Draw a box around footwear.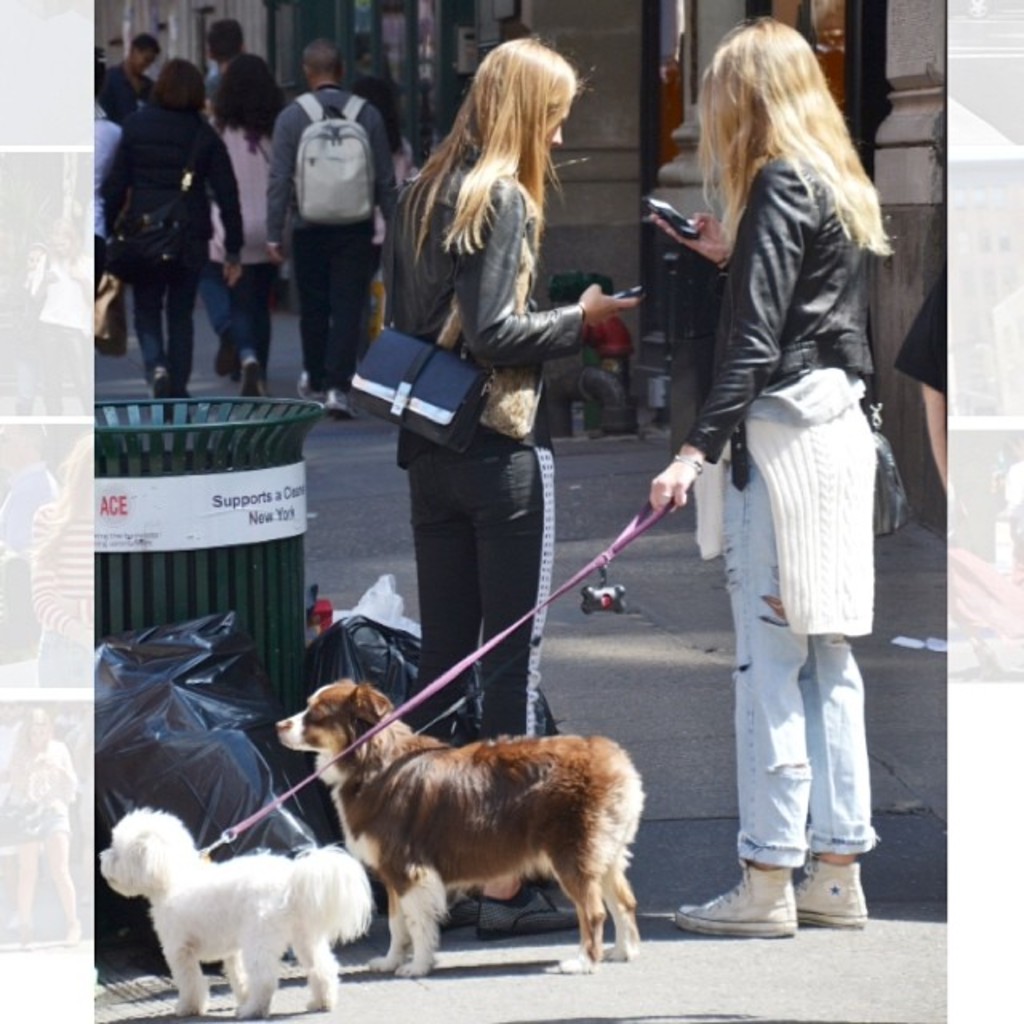
323,387,357,426.
